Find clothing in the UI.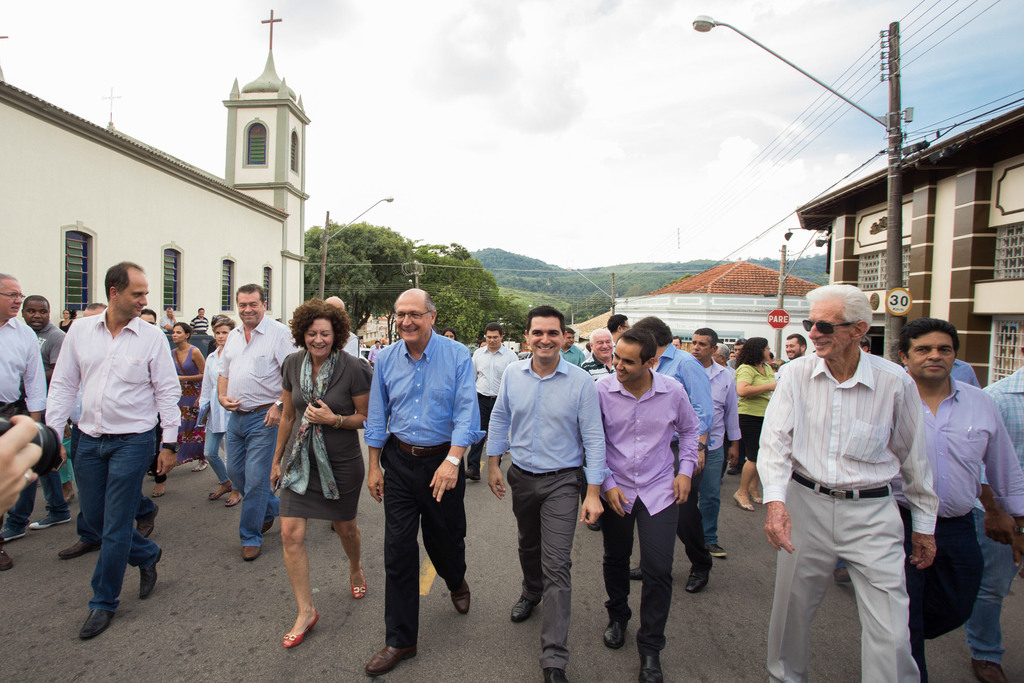
UI element at [204,353,234,491].
